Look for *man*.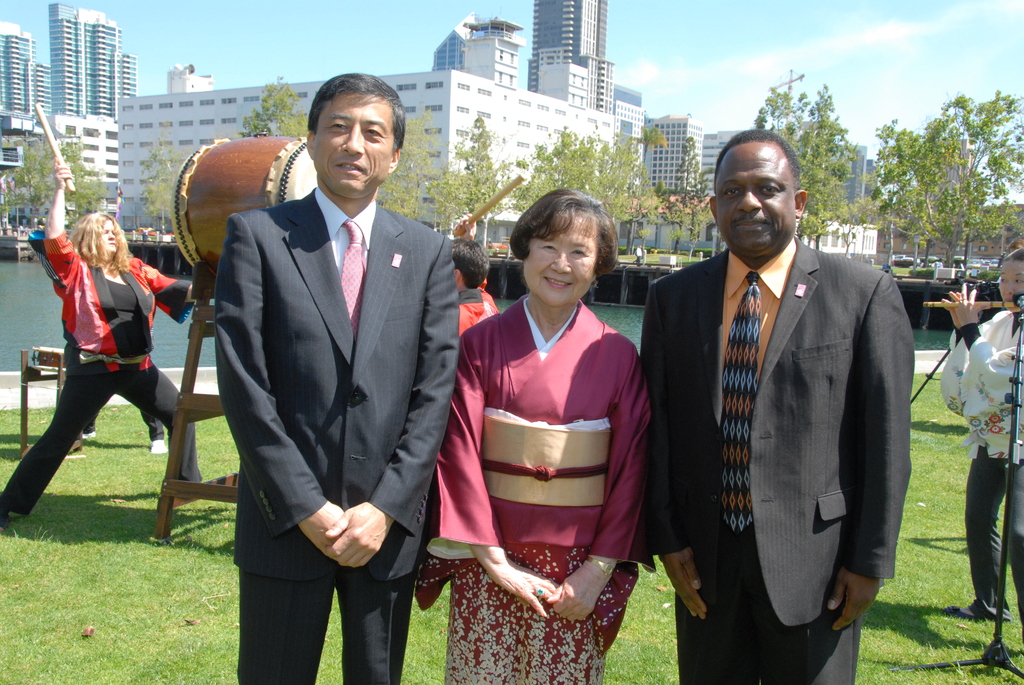
Found: box=[630, 101, 916, 684].
